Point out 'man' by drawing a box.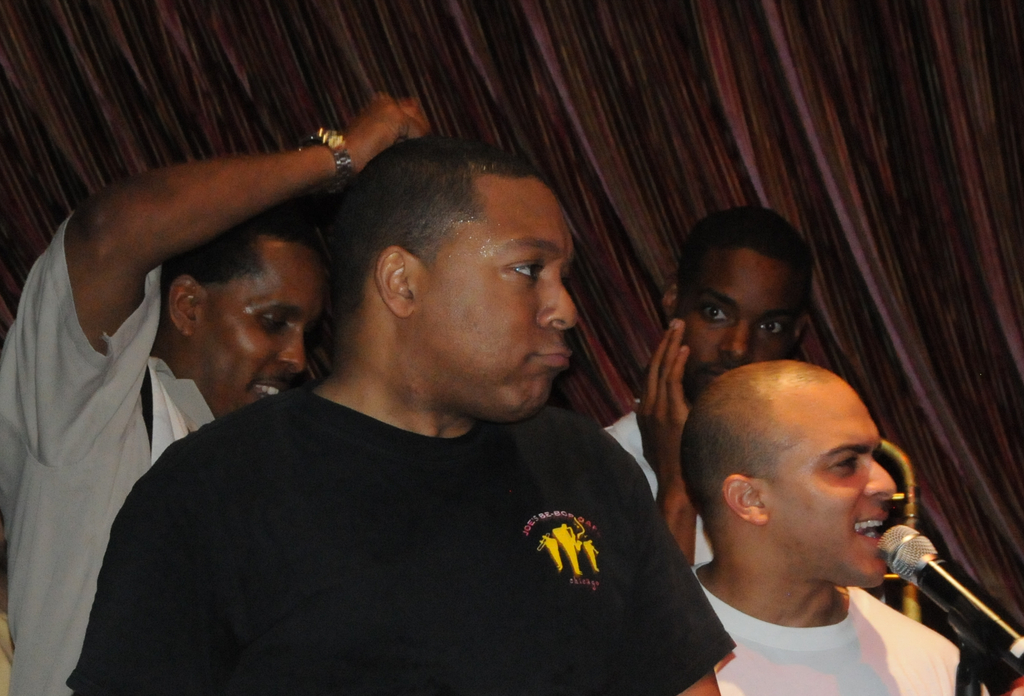
Rect(683, 358, 989, 695).
